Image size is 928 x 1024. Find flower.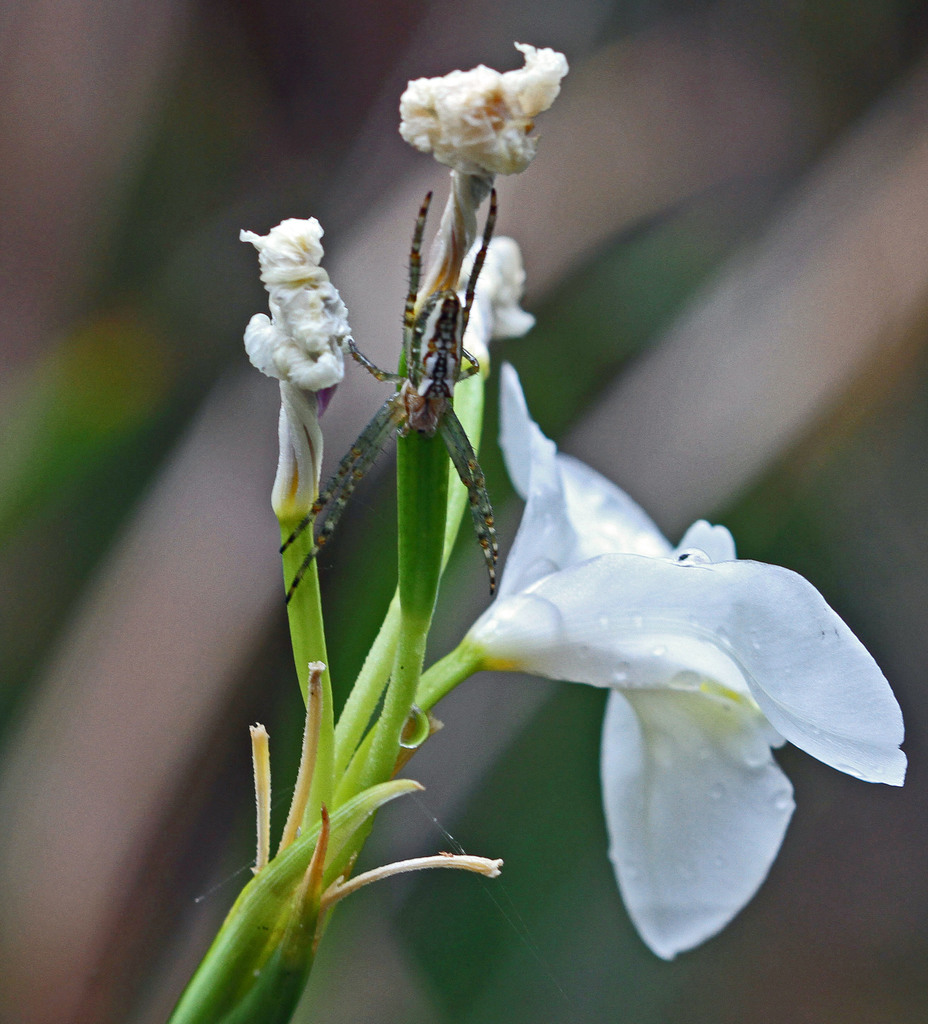
(left=394, top=20, right=592, bottom=159).
